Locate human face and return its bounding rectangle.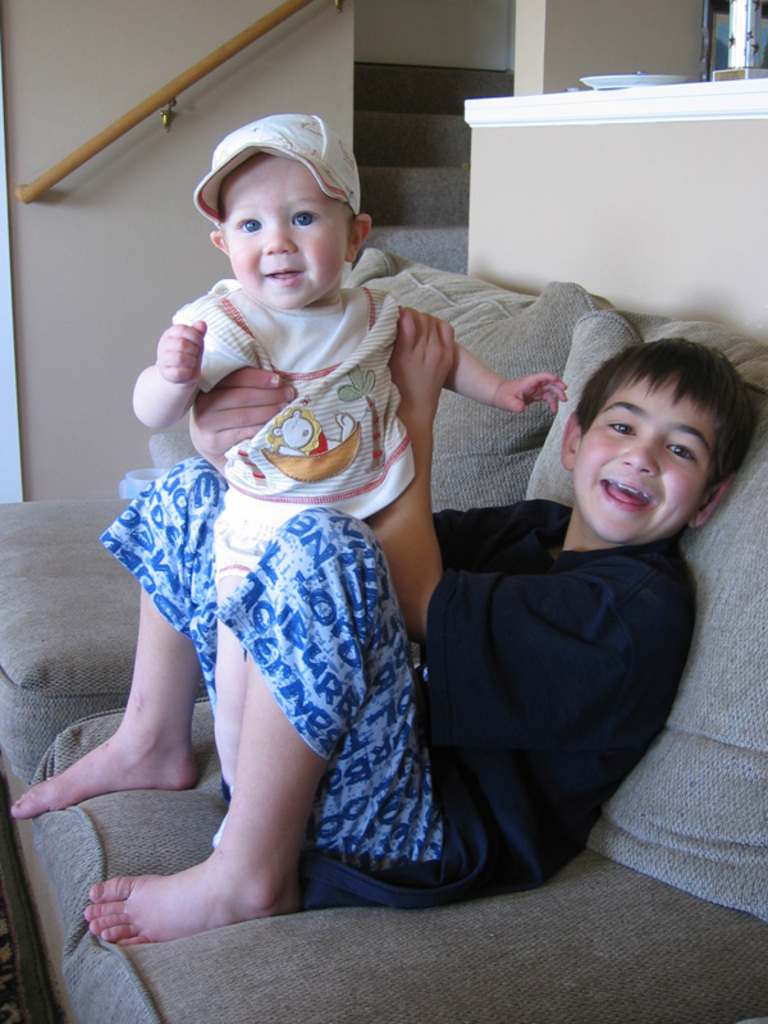
rect(224, 163, 344, 306).
